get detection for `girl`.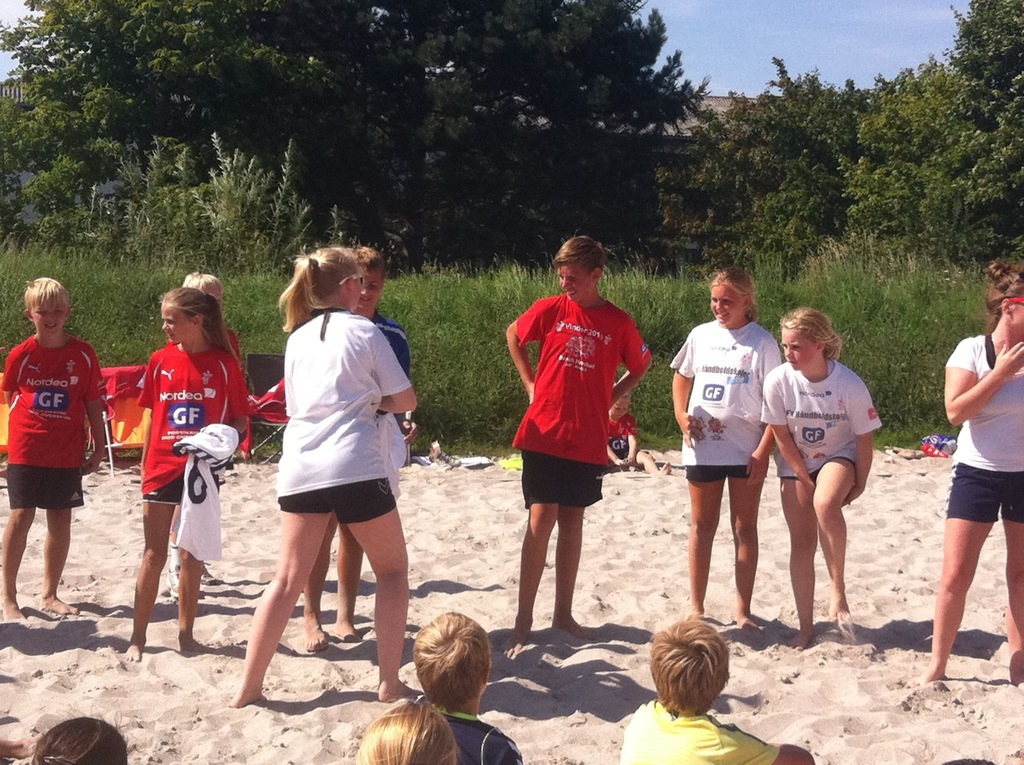
Detection: locate(922, 259, 1023, 691).
